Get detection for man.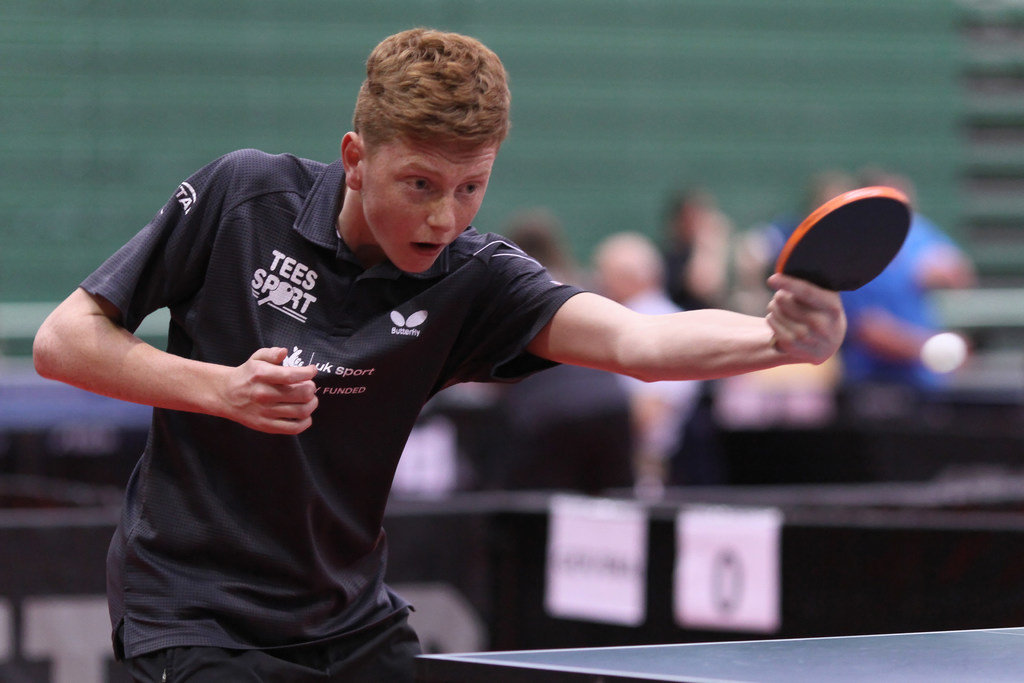
Detection: 810/170/977/389.
